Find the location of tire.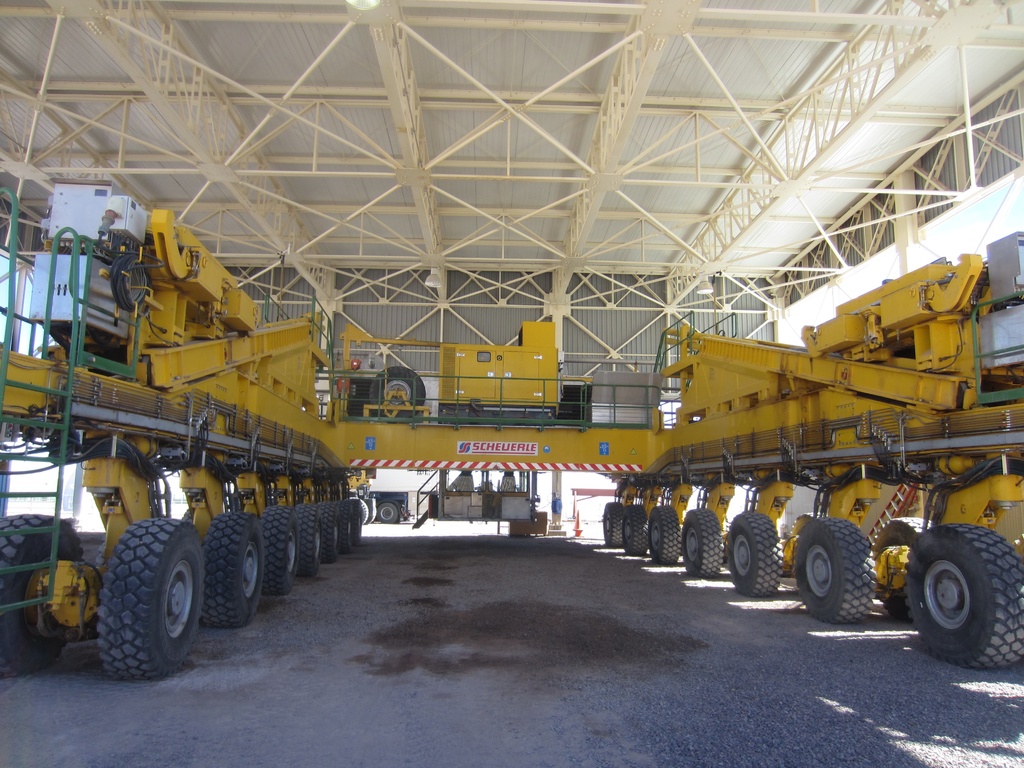
Location: select_region(900, 520, 1023, 667).
